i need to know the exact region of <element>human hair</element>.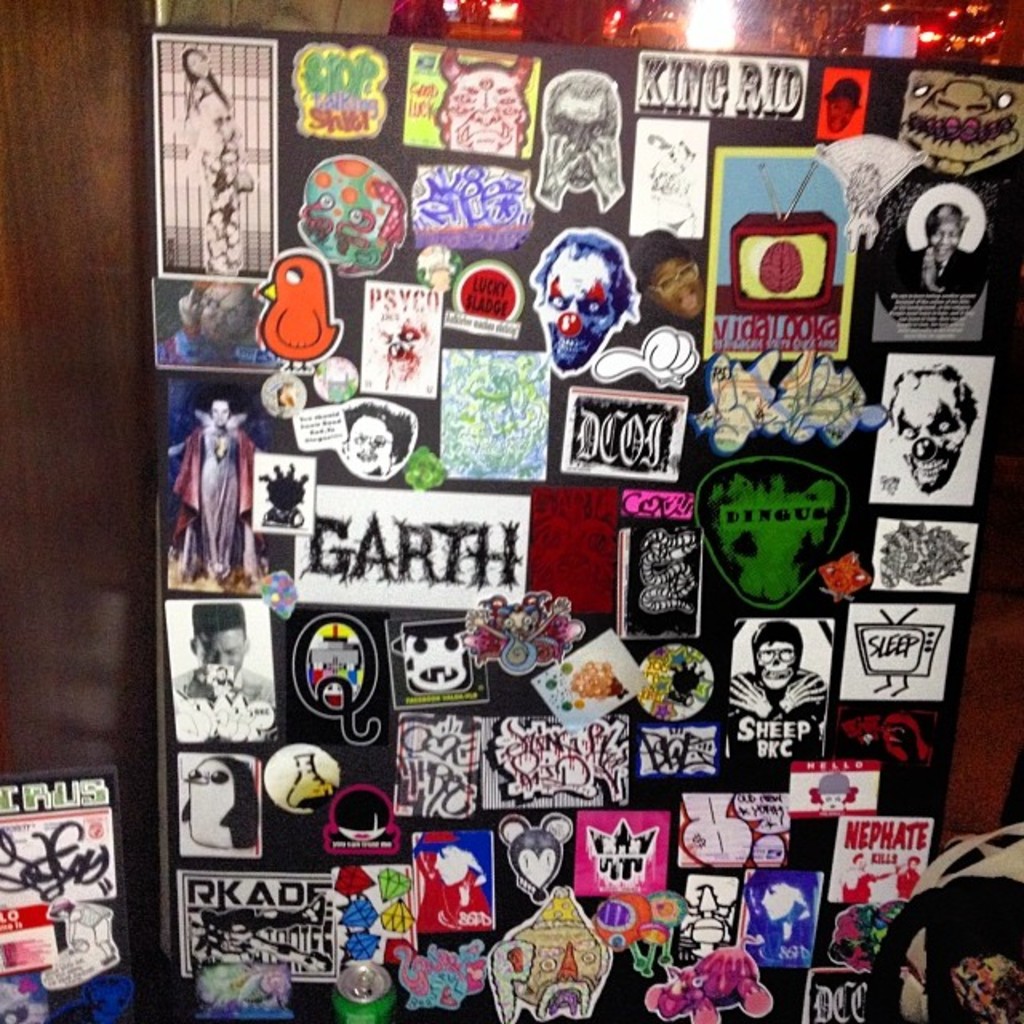
Region: {"left": 190, "top": 598, "right": 246, "bottom": 638}.
